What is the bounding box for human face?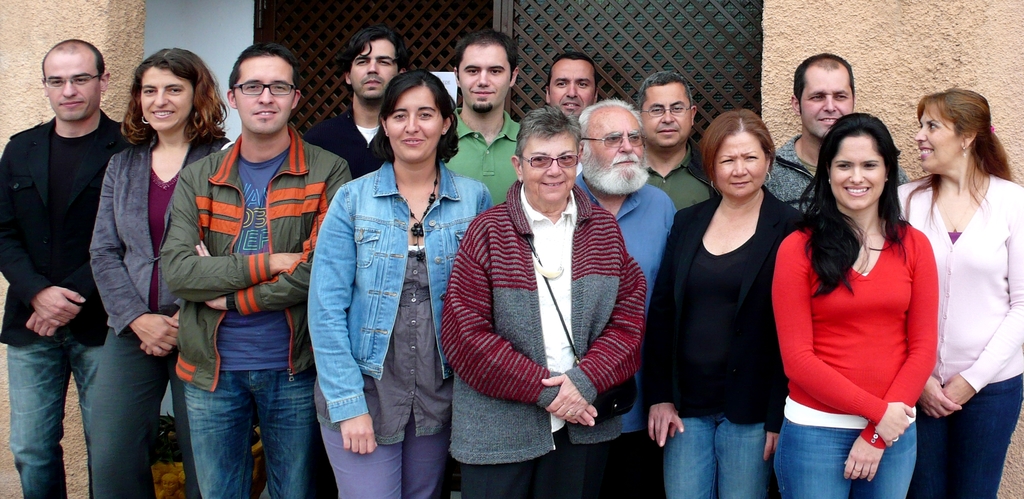
BBox(520, 133, 575, 197).
